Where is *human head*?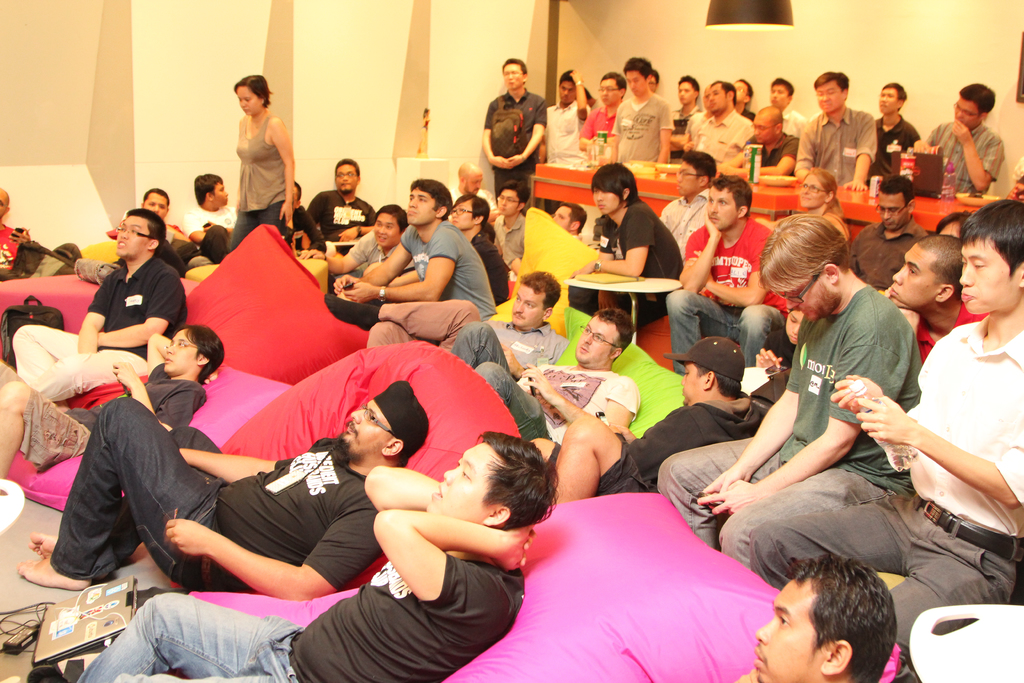
<box>732,80,754,105</box>.
